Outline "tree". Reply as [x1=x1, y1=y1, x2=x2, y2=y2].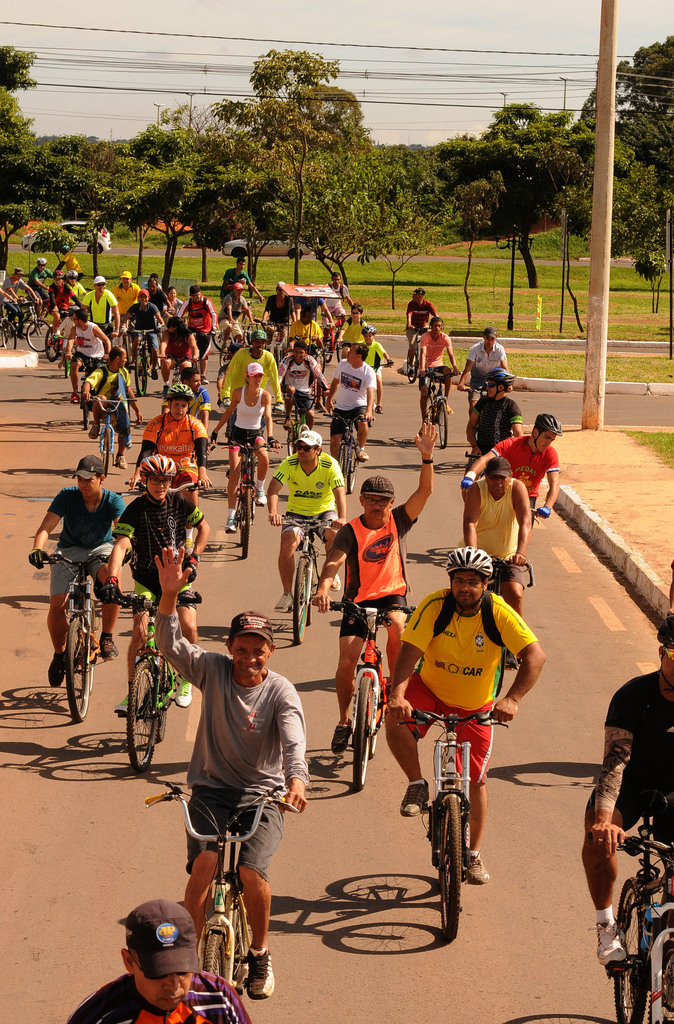
[x1=0, y1=46, x2=39, y2=74].
